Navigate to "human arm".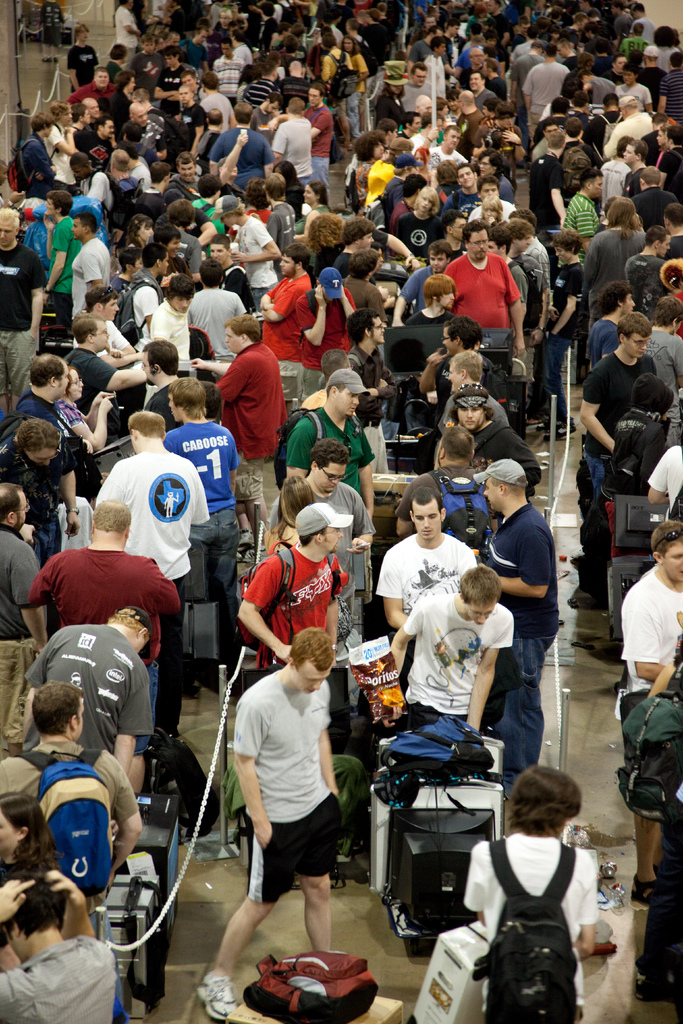
Navigation target: {"left": 350, "top": 493, "right": 374, "bottom": 555}.
